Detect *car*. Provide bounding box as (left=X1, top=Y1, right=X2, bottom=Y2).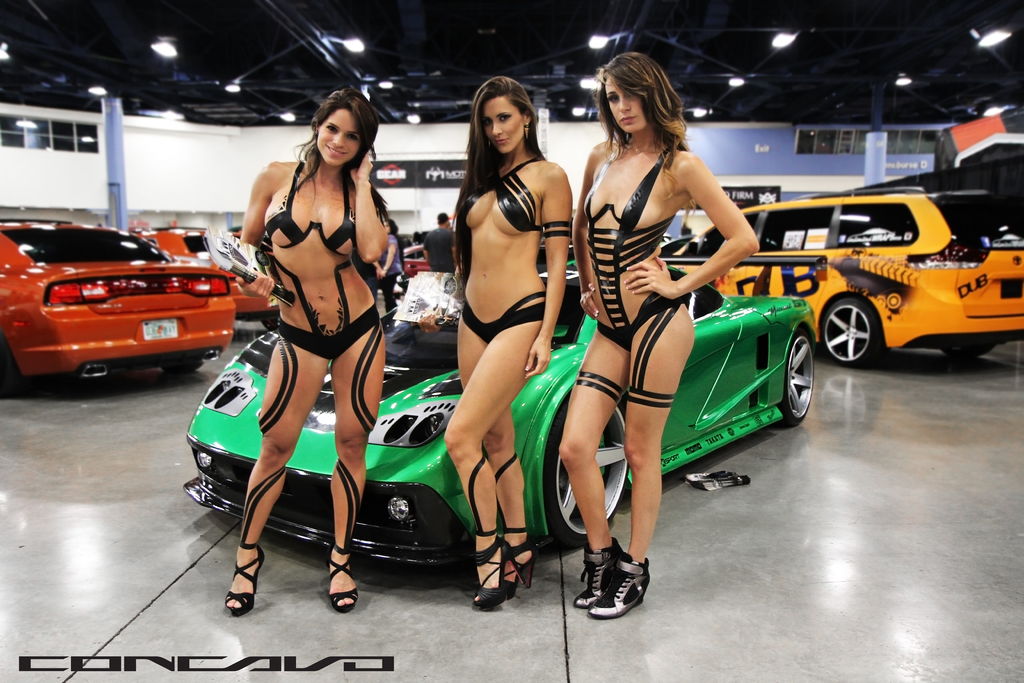
(left=138, top=219, right=282, bottom=331).
